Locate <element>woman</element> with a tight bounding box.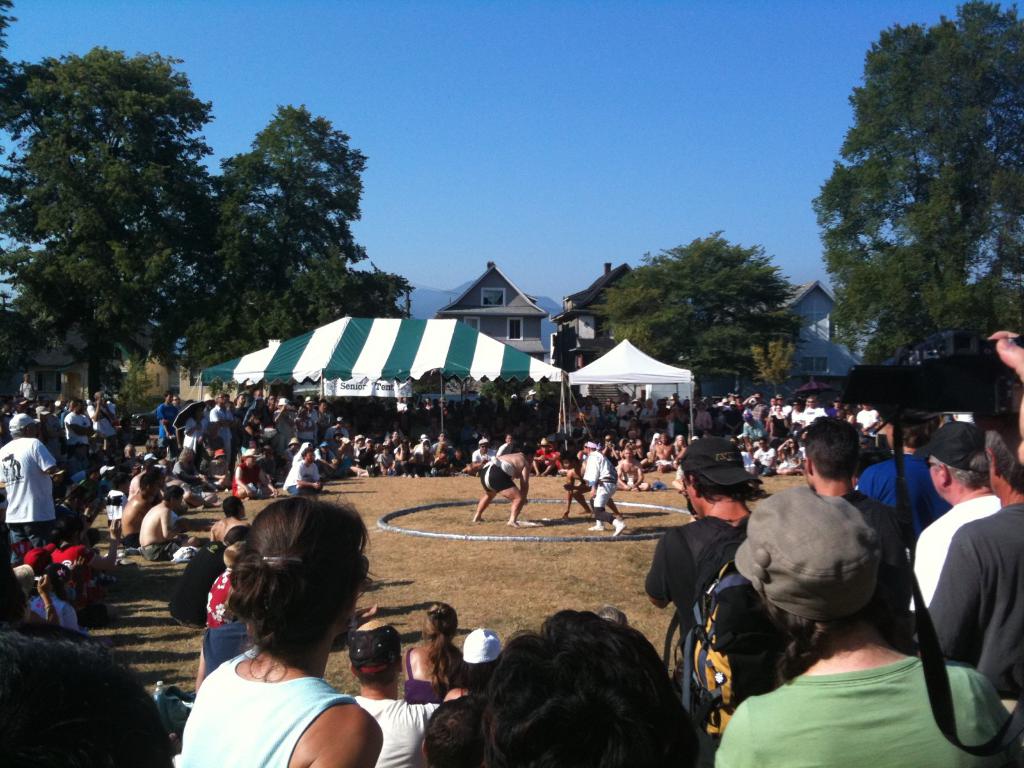
[left=720, top=484, right=1023, bottom=767].
